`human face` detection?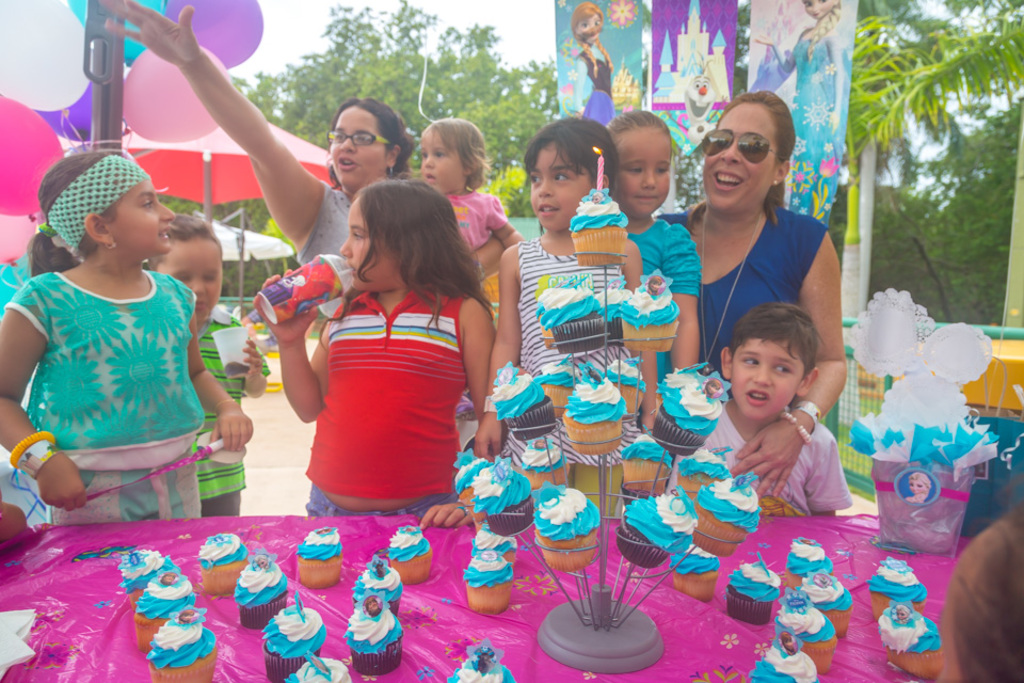
l=529, t=143, r=593, b=231
